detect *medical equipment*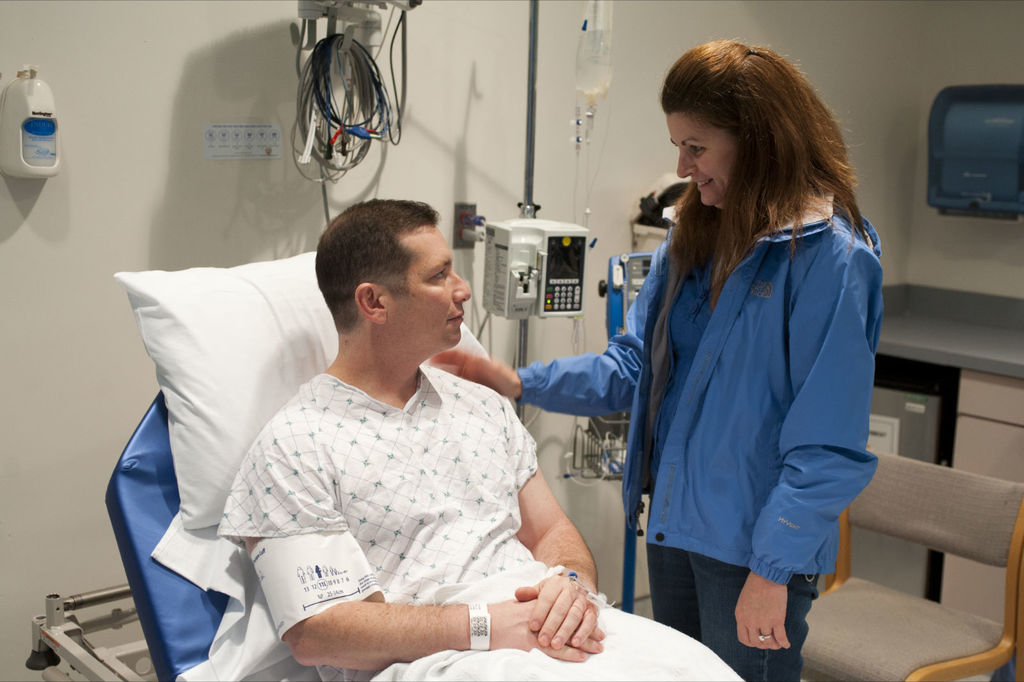
x1=285 y1=0 x2=427 y2=220
